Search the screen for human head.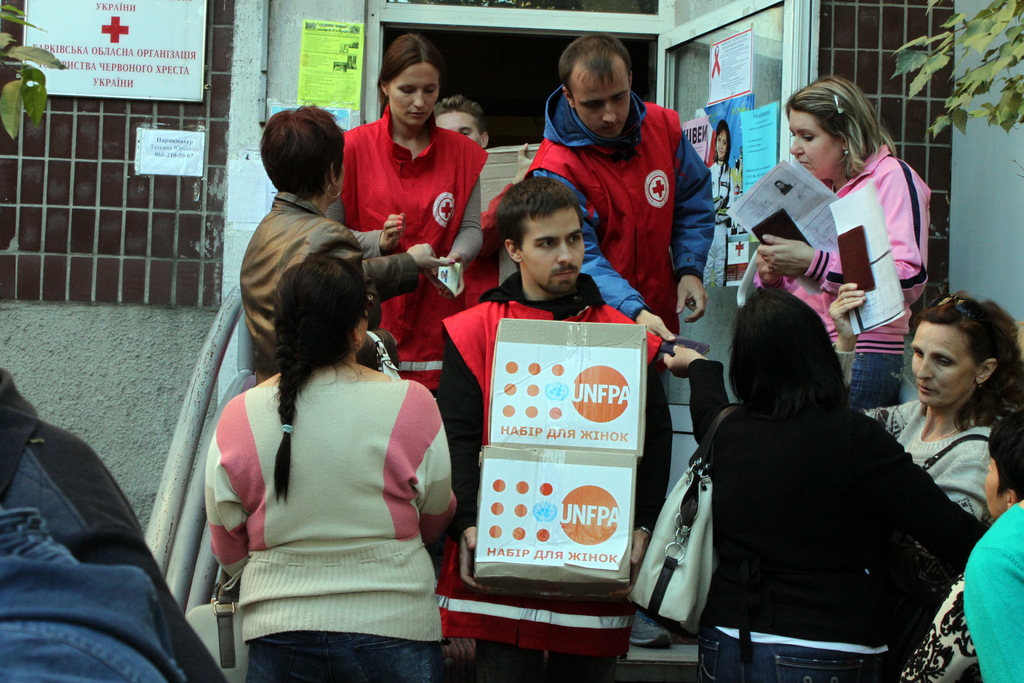
Found at bbox(500, 177, 586, 297).
